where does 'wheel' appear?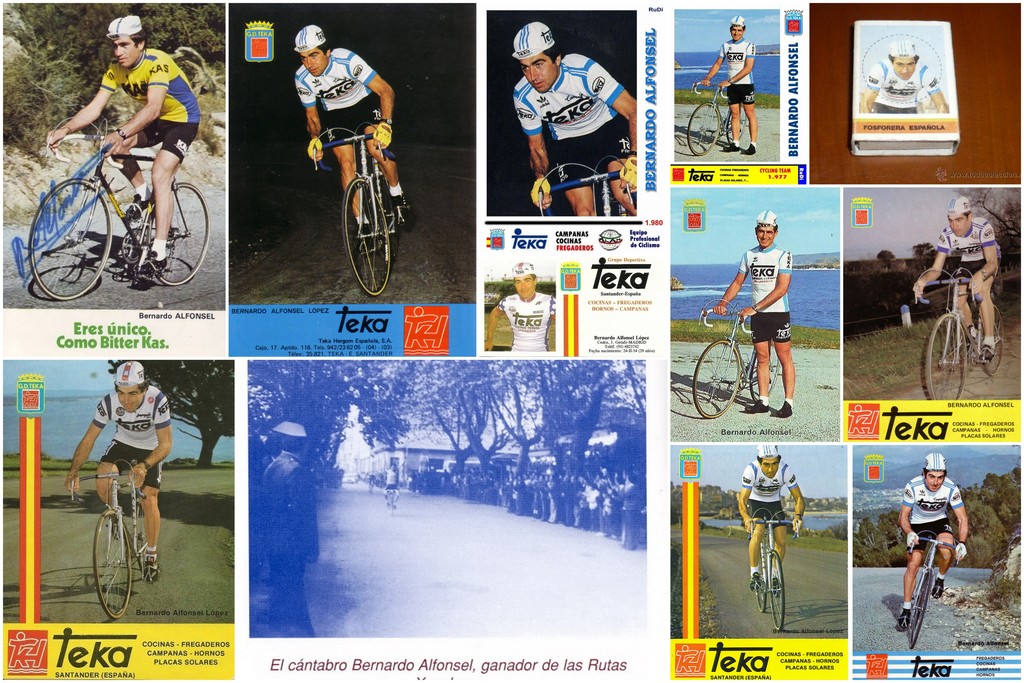
Appears at Rect(980, 305, 1002, 376).
